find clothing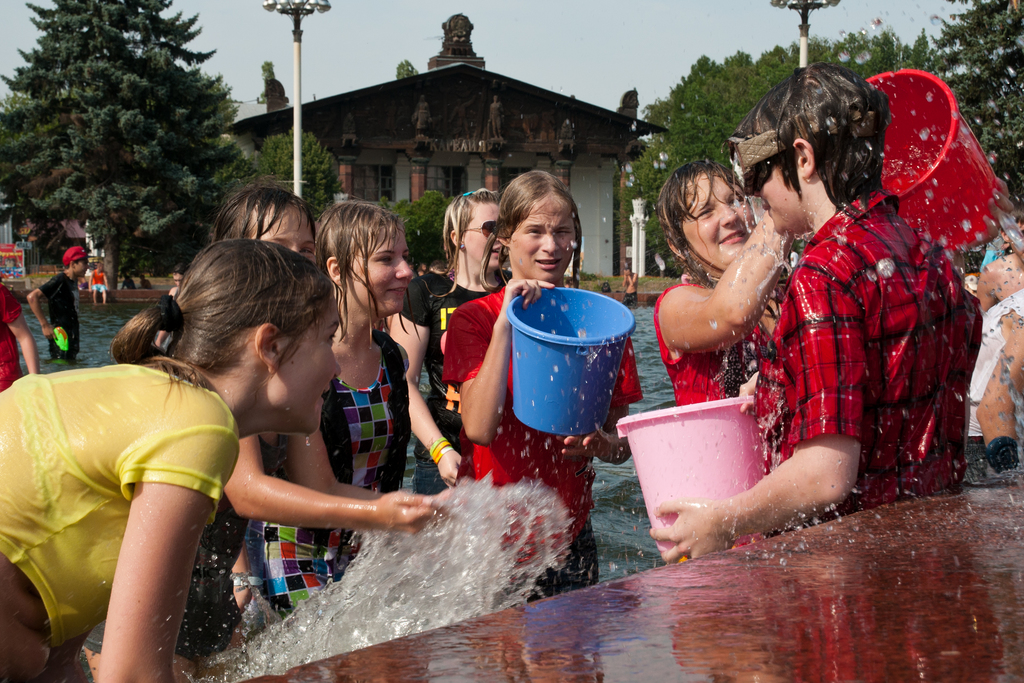
box=[443, 274, 641, 610]
